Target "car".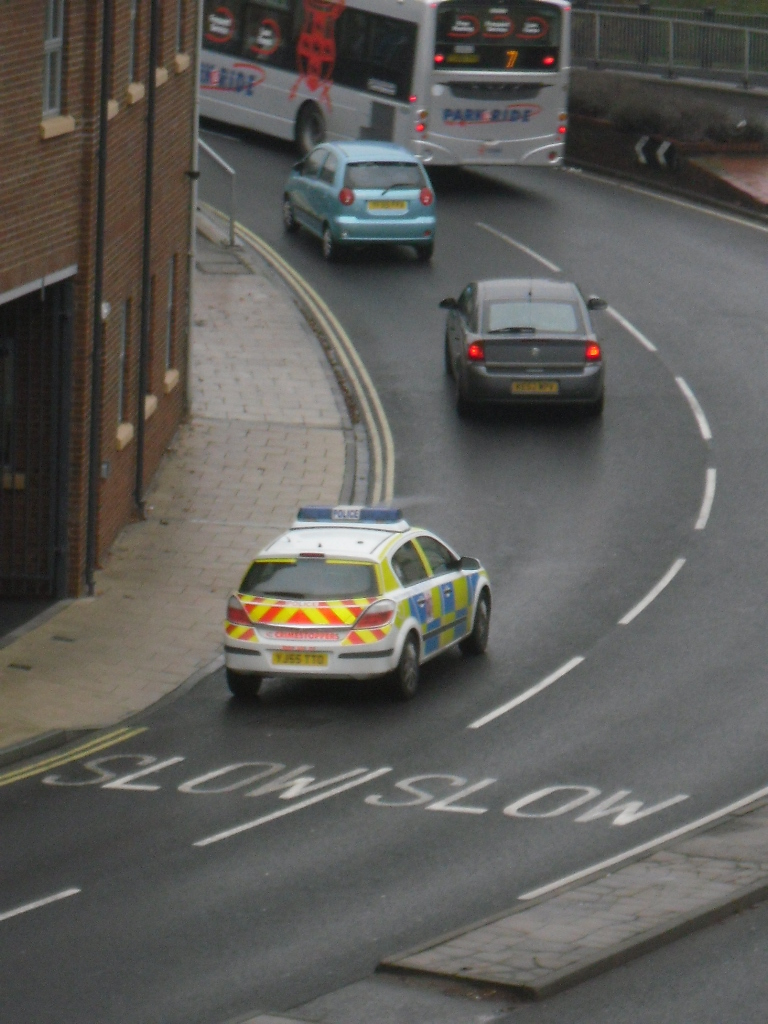
Target region: (x1=444, y1=260, x2=615, y2=404).
